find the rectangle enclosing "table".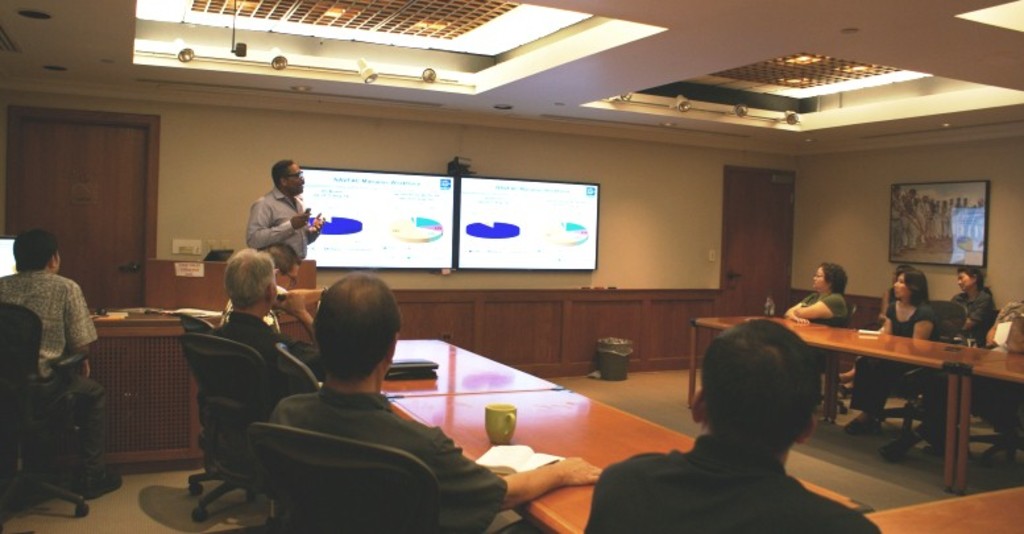
[866,487,1023,533].
